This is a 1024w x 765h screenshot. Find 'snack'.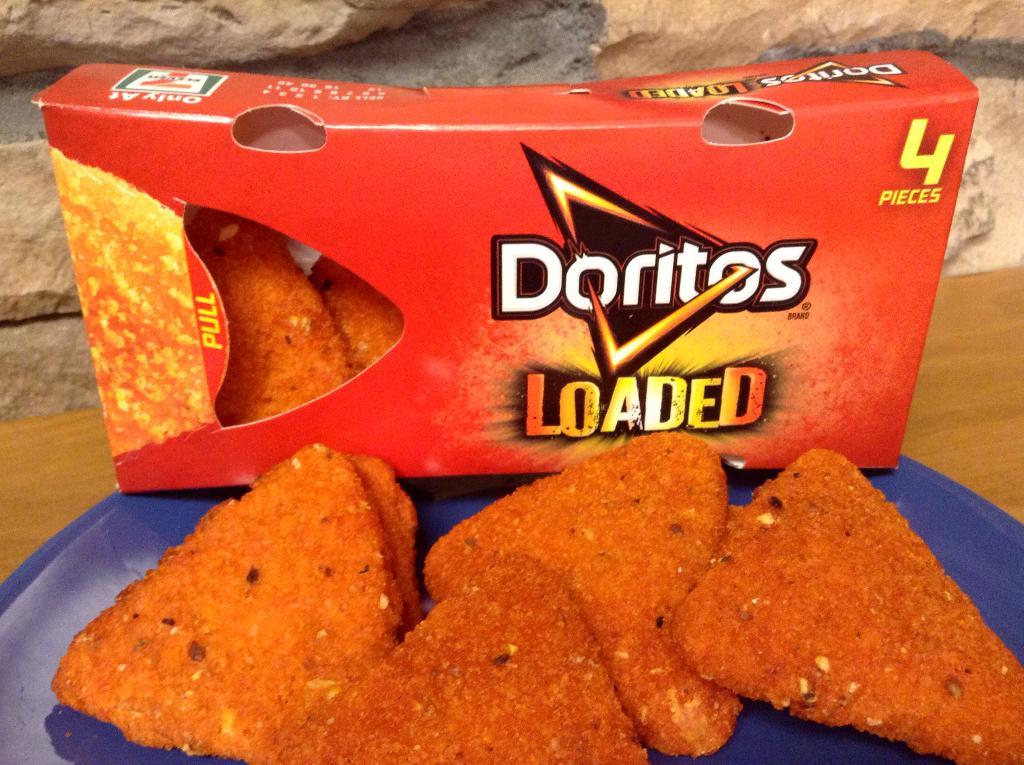
Bounding box: (x1=276, y1=540, x2=653, y2=764).
